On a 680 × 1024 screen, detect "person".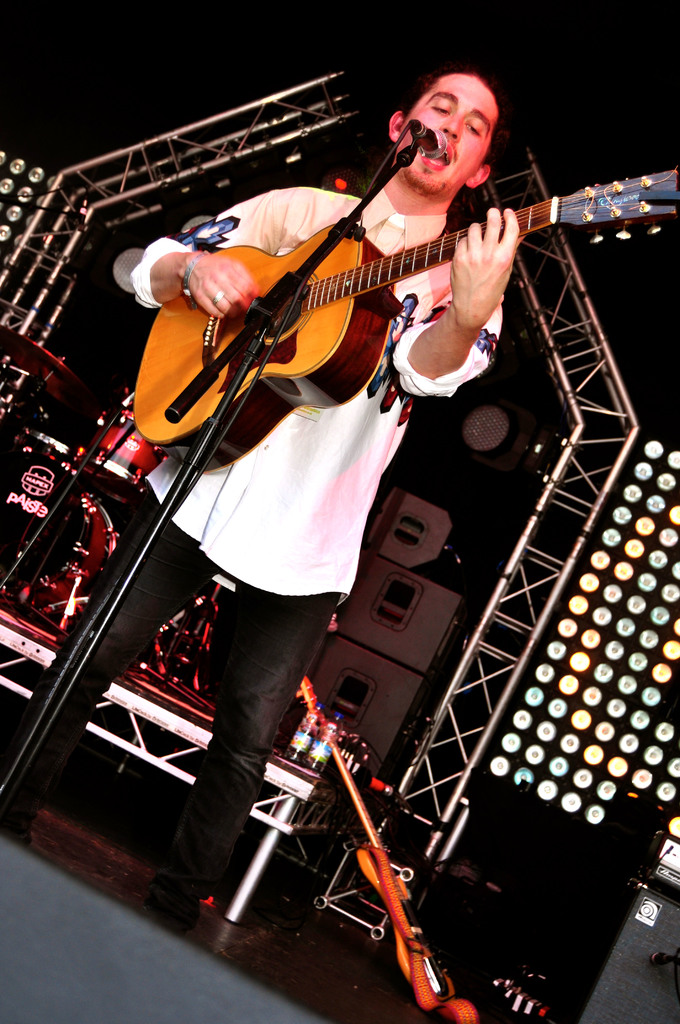
(0, 59, 517, 924).
